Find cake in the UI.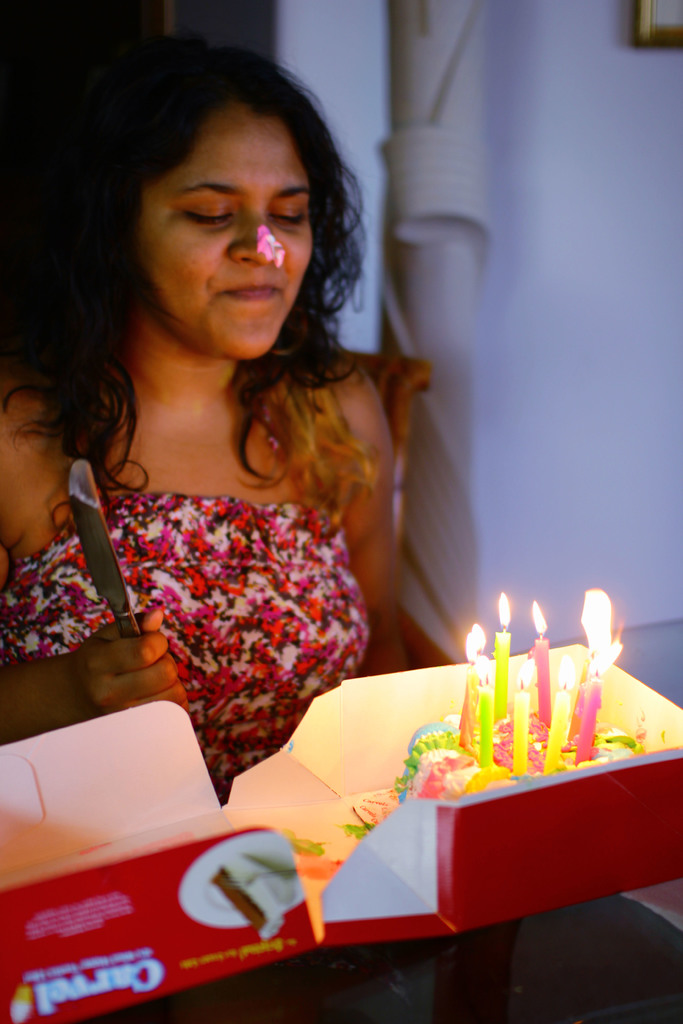
UI element at left=356, top=698, right=667, bottom=829.
